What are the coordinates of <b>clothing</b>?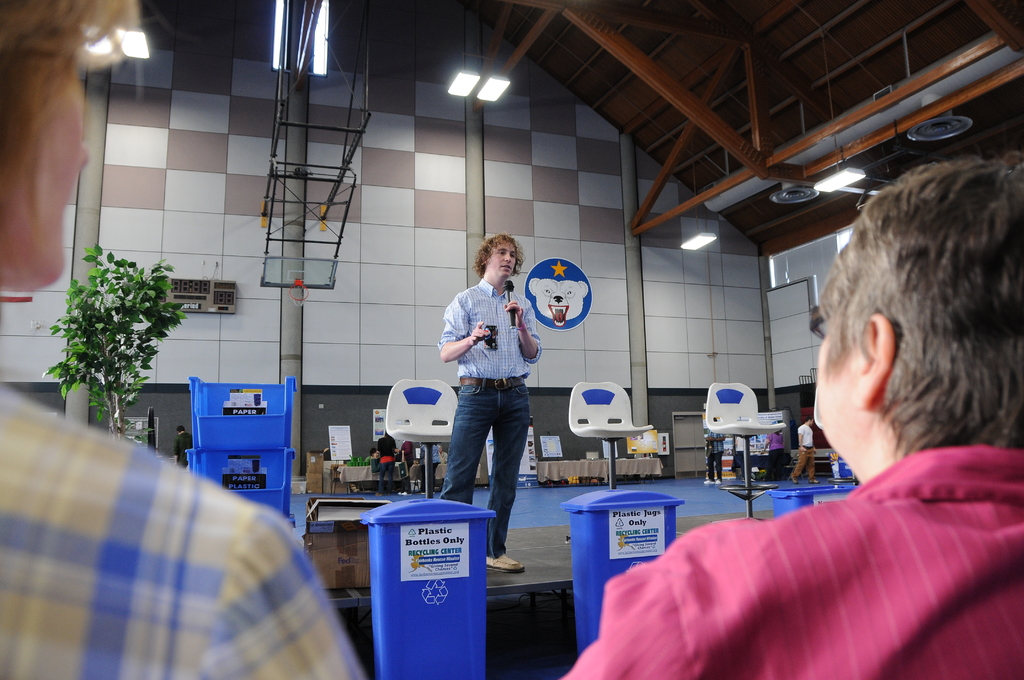
locate(436, 280, 540, 554).
